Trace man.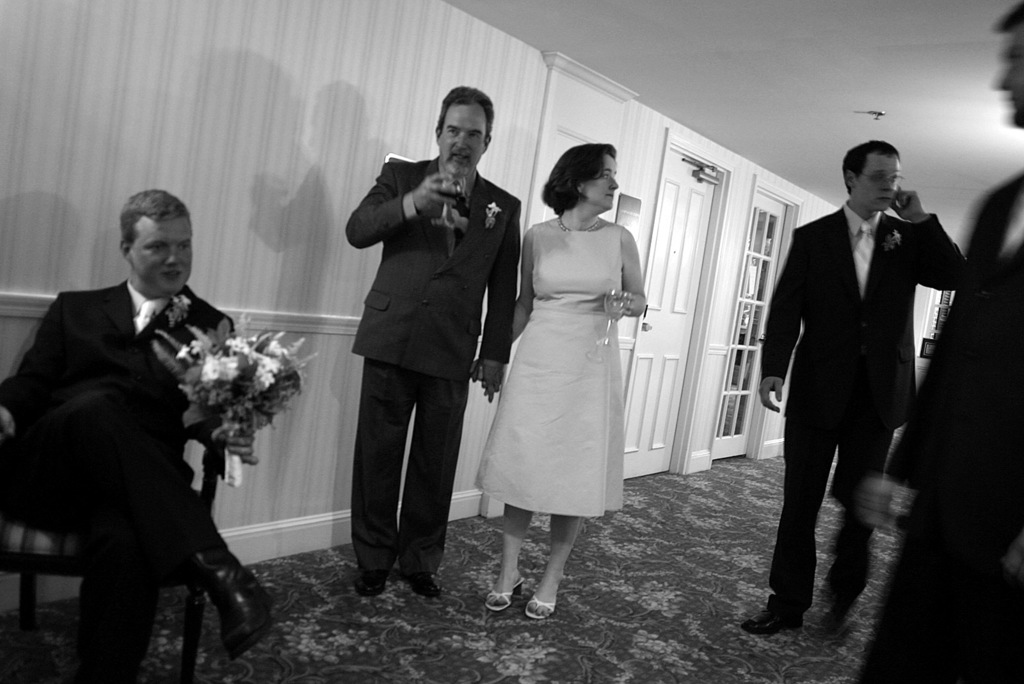
Traced to [x1=741, y1=141, x2=963, y2=636].
